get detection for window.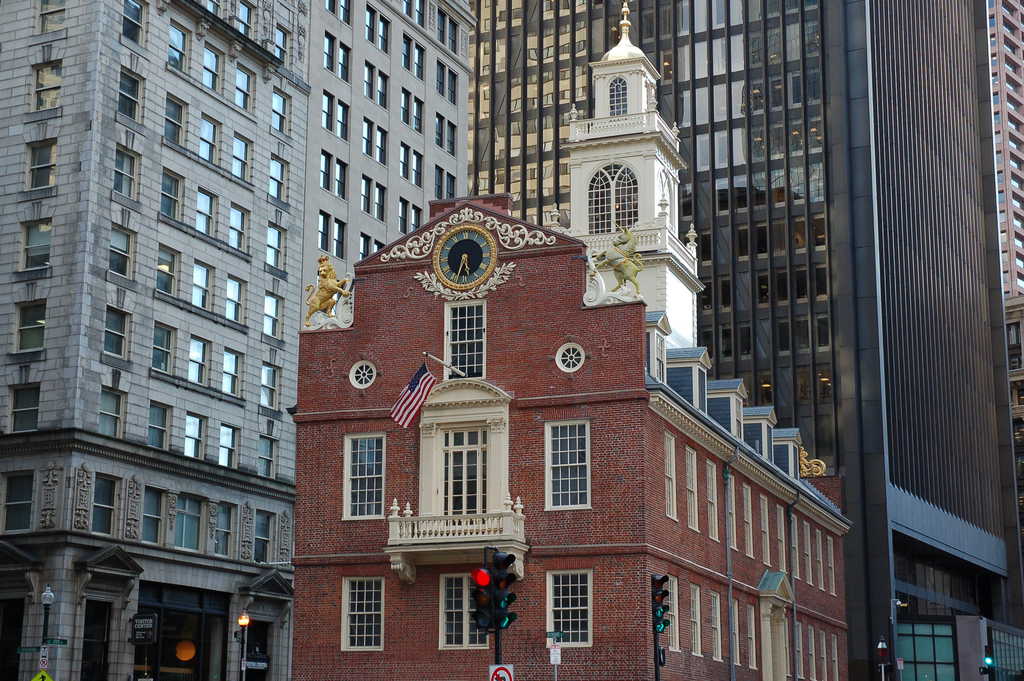
Detection: bbox=(225, 275, 243, 326).
